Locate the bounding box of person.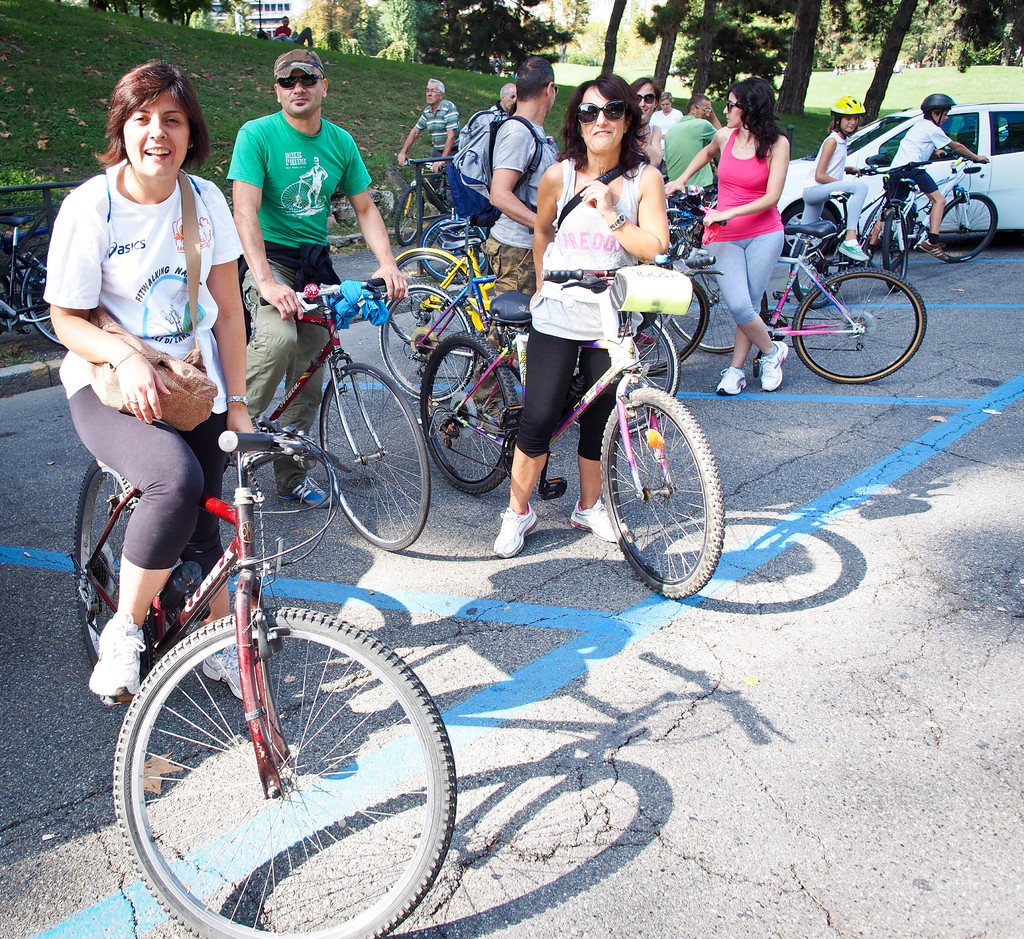
Bounding box: (694,68,818,394).
